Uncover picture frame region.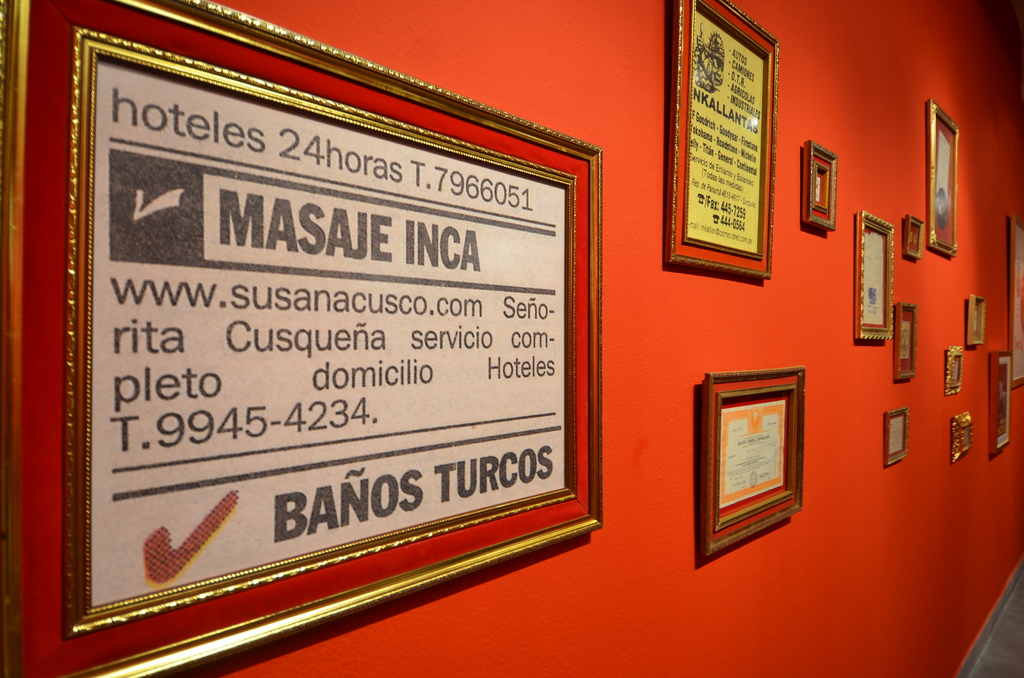
Uncovered: select_region(927, 97, 961, 260).
